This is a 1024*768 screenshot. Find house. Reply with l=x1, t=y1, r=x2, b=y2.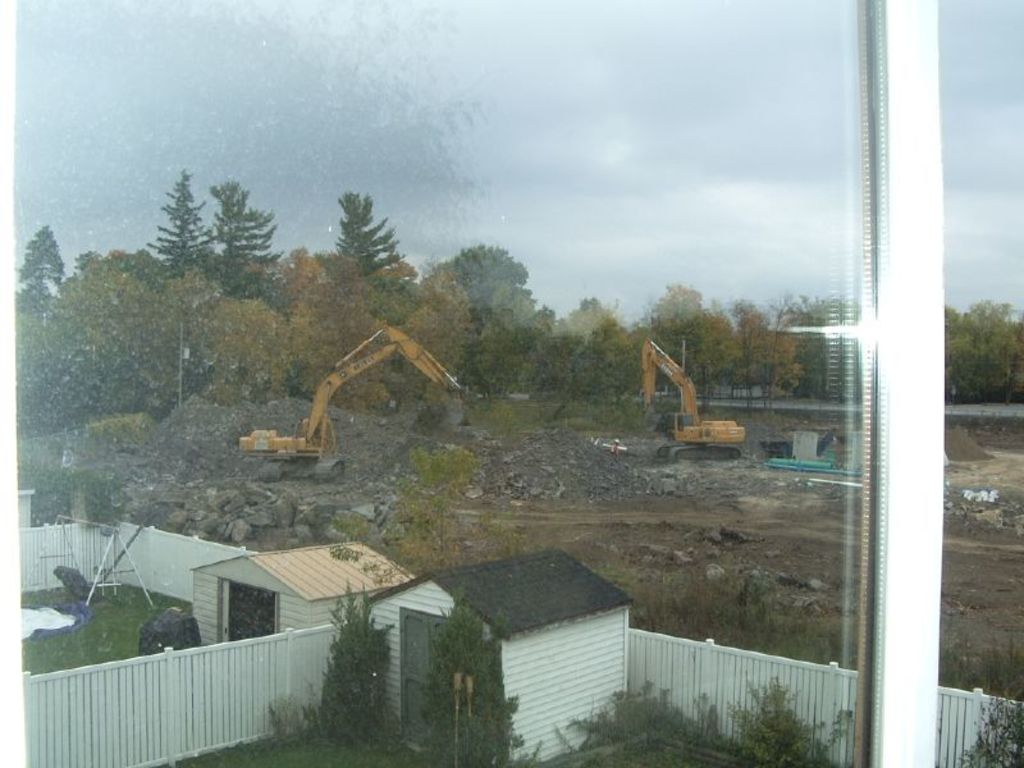
l=172, t=544, r=445, b=657.
